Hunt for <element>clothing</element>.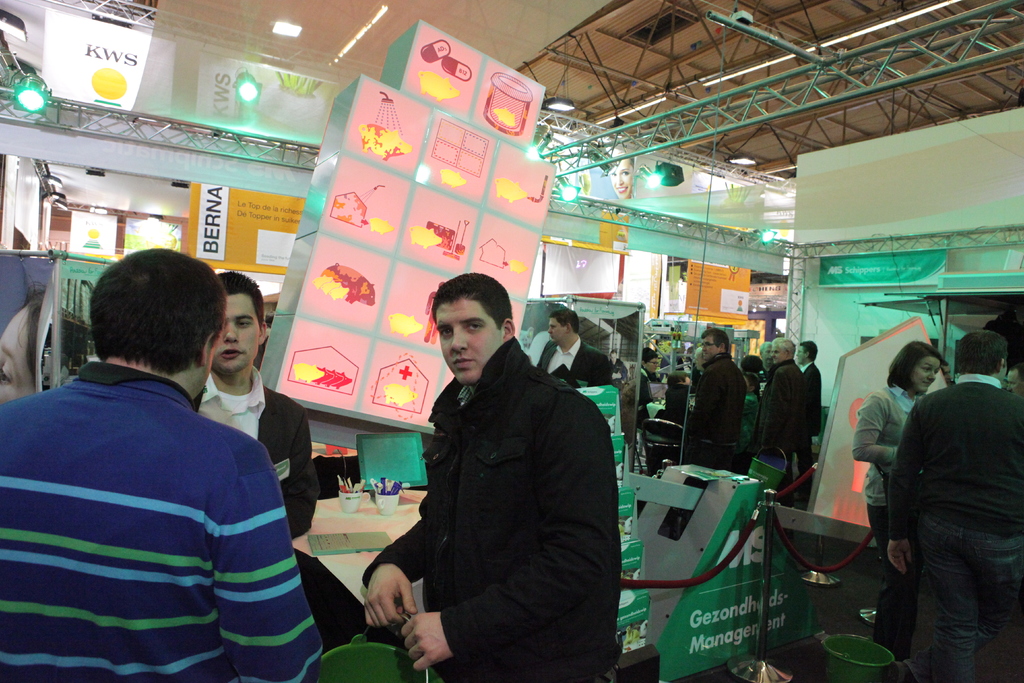
Hunted down at x1=607 y1=360 x2=623 y2=392.
